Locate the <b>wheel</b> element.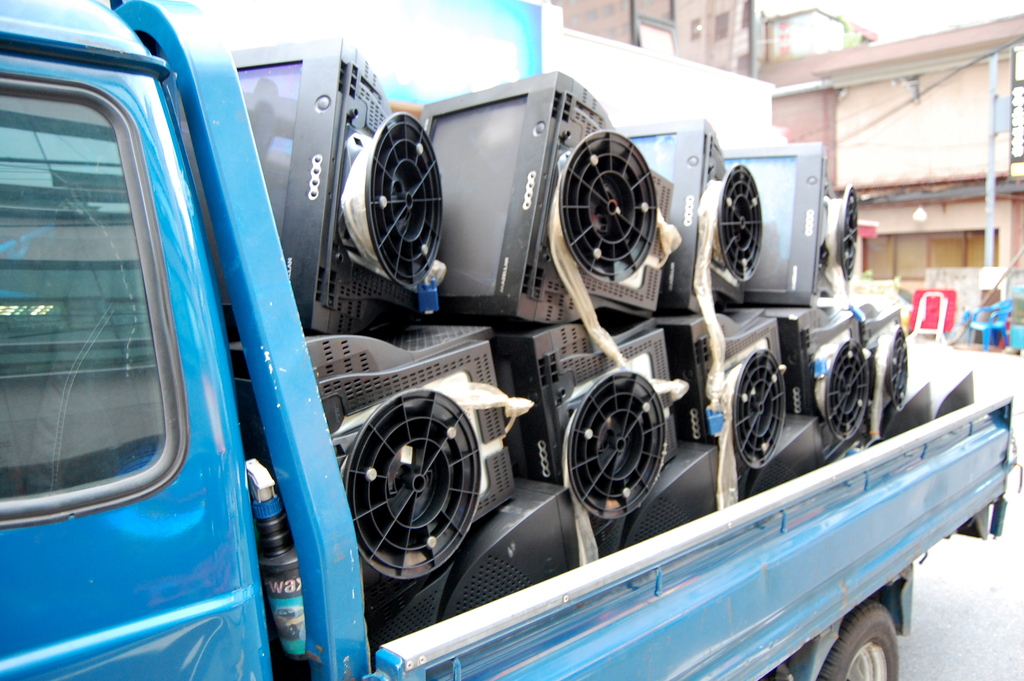
Element bbox: (817,600,898,680).
